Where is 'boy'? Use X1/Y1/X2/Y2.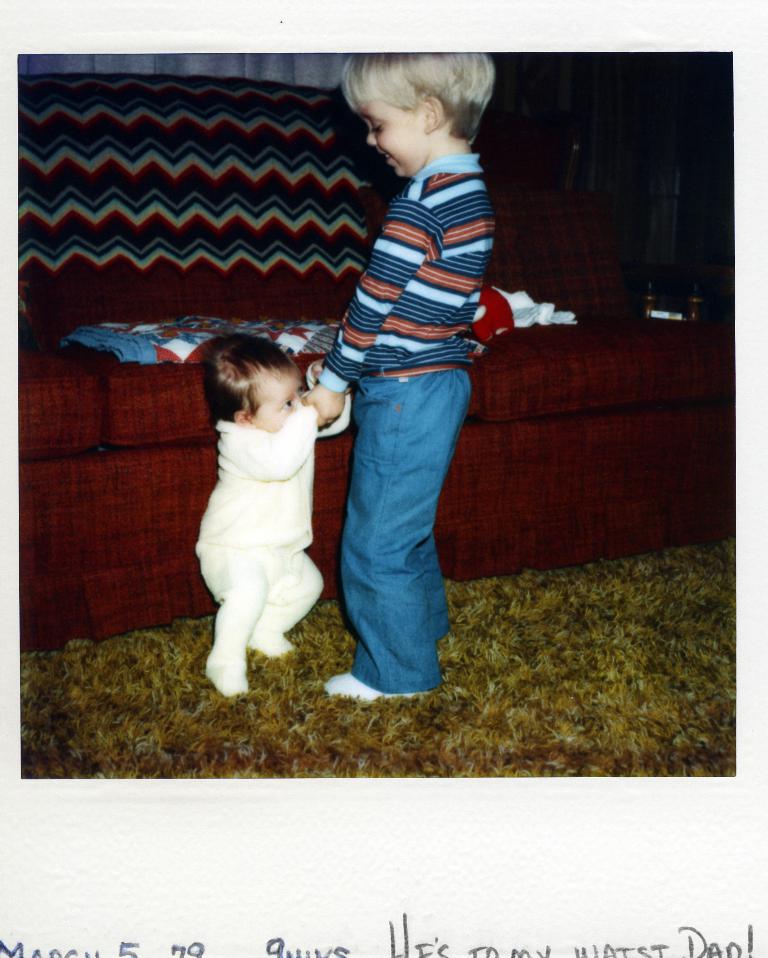
302/53/498/699.
